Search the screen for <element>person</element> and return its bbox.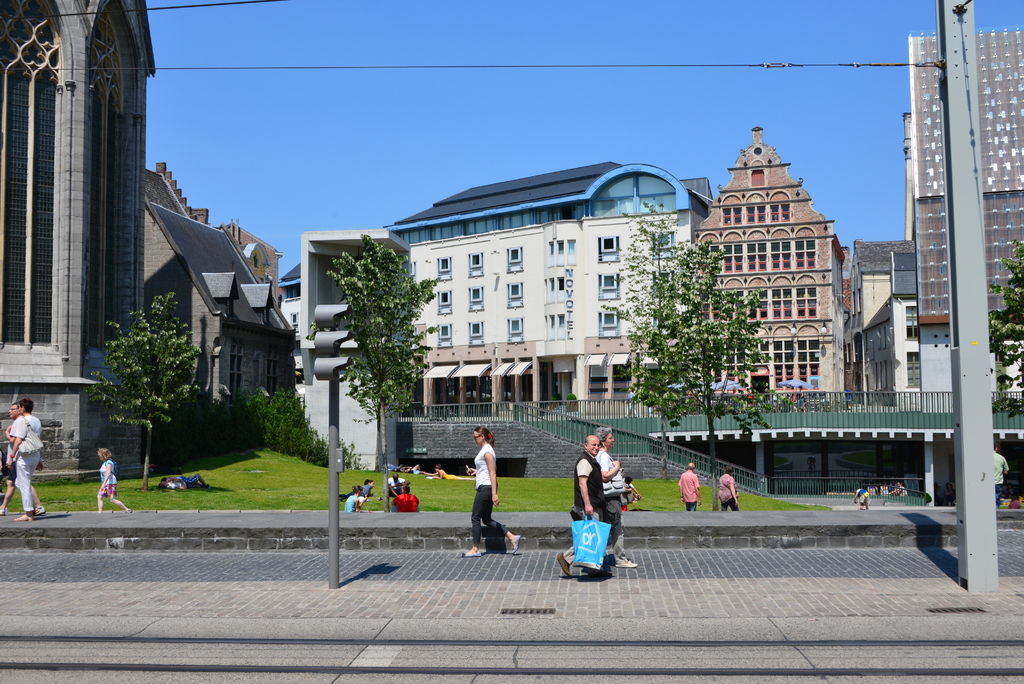
Found: (x1=884, y1=478, x2=911, y2=500).
